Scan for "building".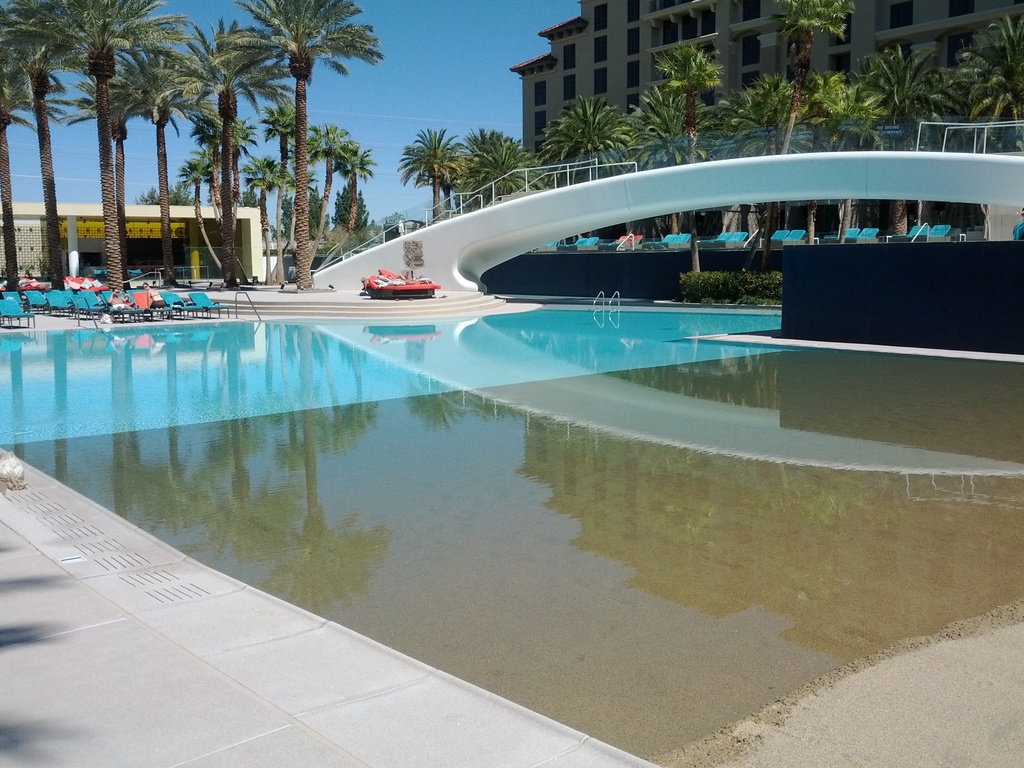
Scan result: Rect(0, 216, 52, 280).
